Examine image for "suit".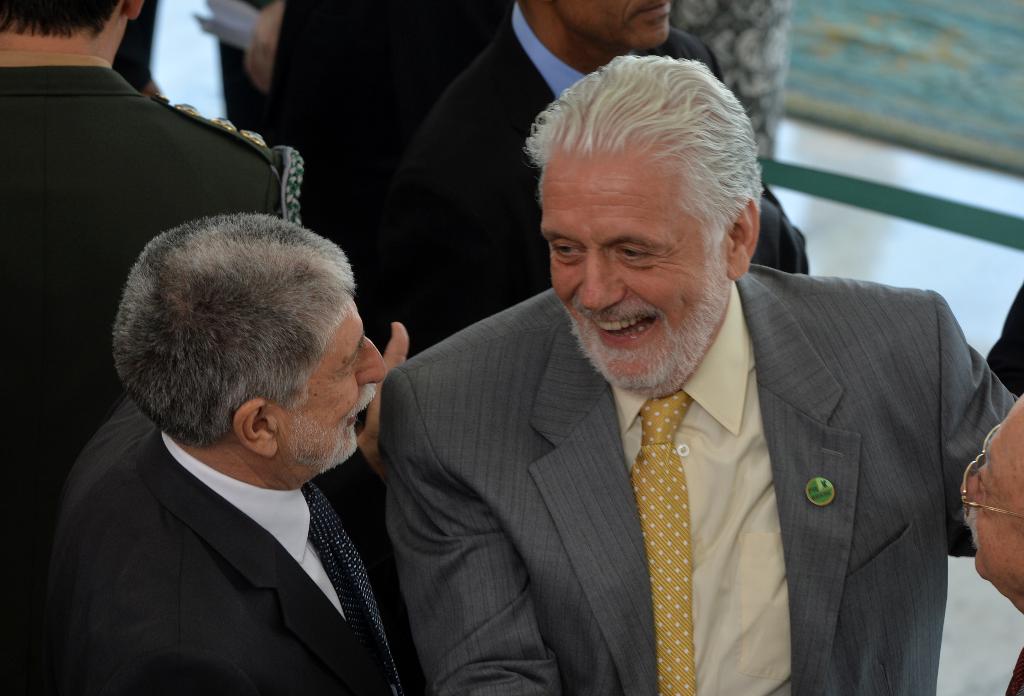
Examination result: <bbox>3, 53, 295, 695</bbox>.
